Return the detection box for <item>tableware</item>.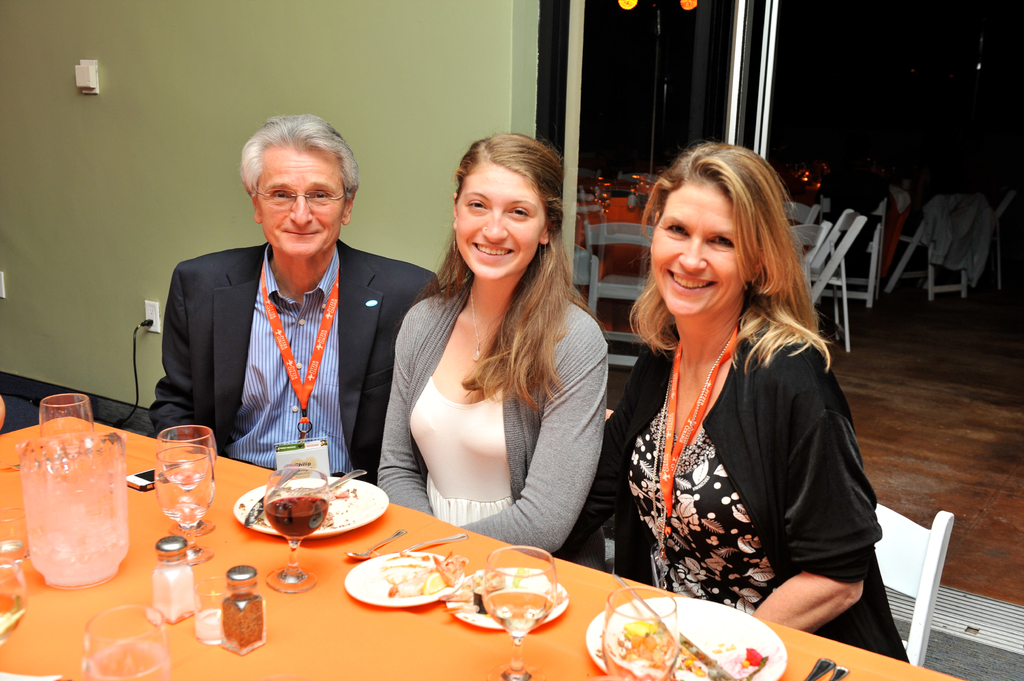
(left=220, top=565, right=268, bottom=656).
